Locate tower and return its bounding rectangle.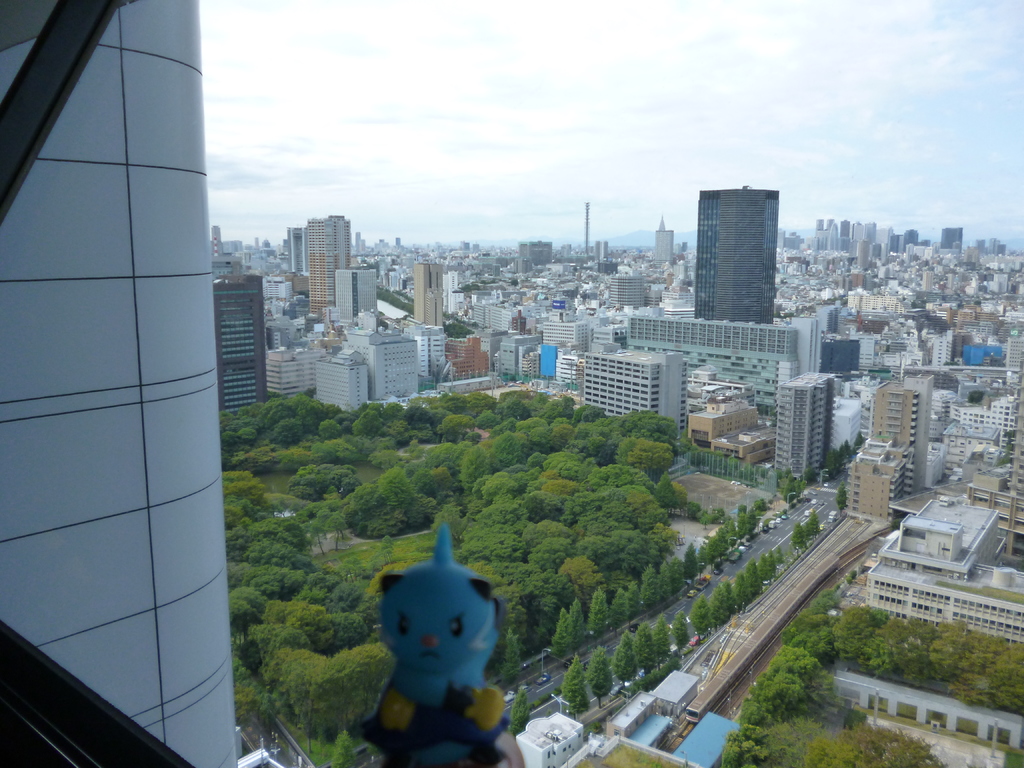
rect(396, 238, 401, 246).
